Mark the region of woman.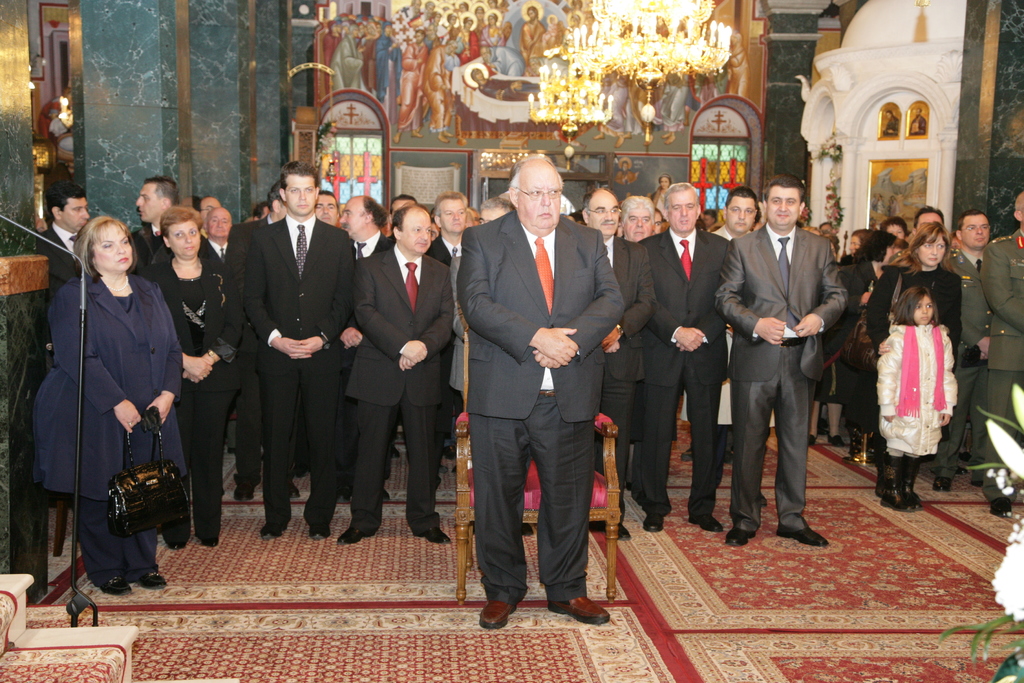
Region: Rect(849, 235, 900, 324).
